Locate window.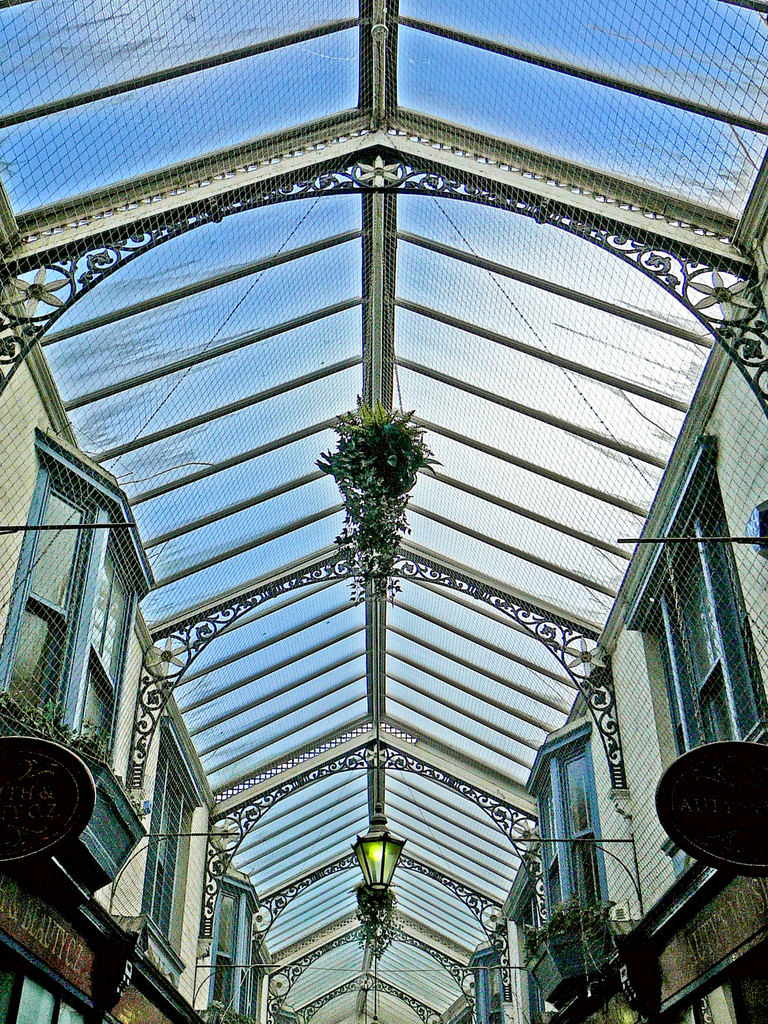
Bounding box: 202:868:259:1023.
